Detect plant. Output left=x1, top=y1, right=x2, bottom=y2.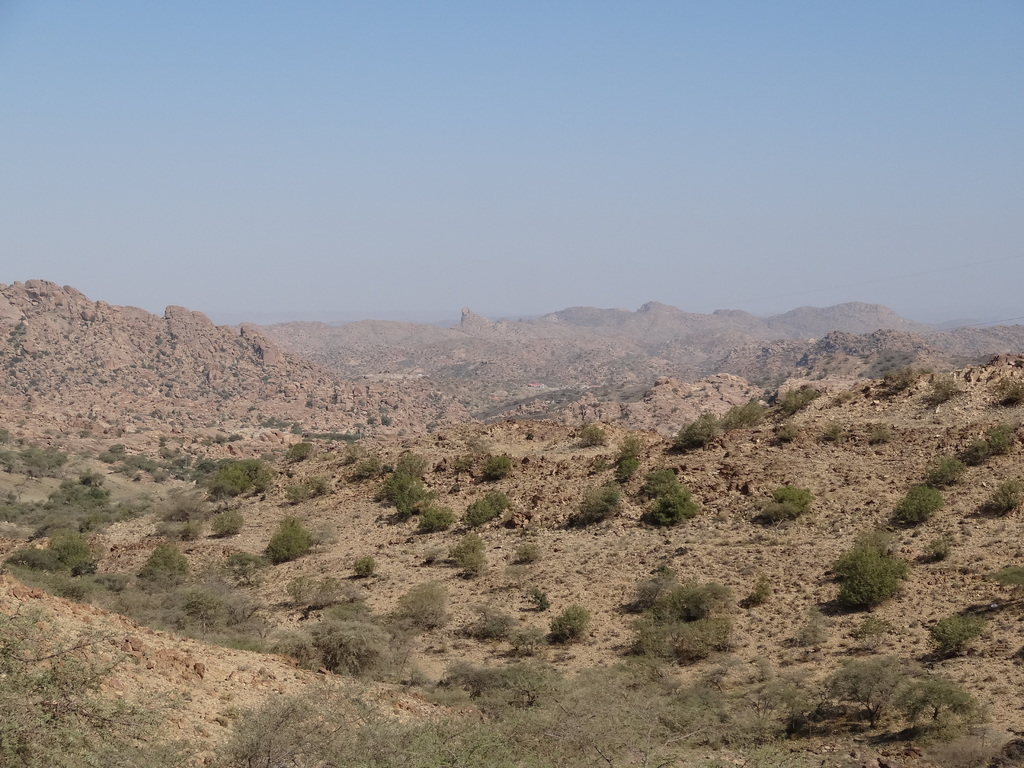
left=678, top=408, right=714, bottom=445.
